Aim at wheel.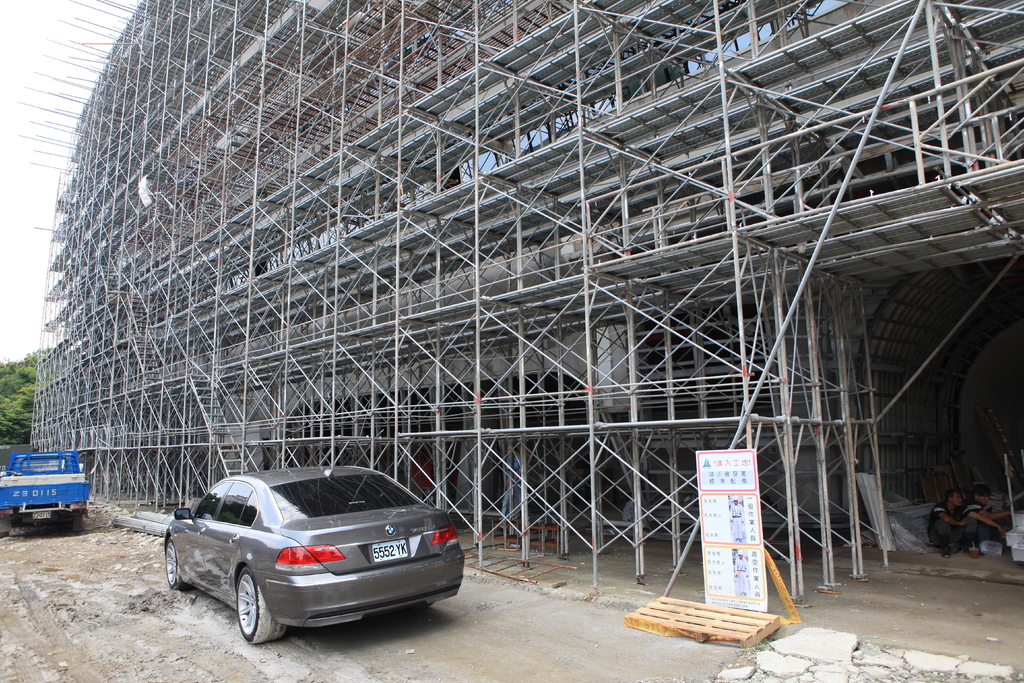
Aimed at 168 538 186 591.
